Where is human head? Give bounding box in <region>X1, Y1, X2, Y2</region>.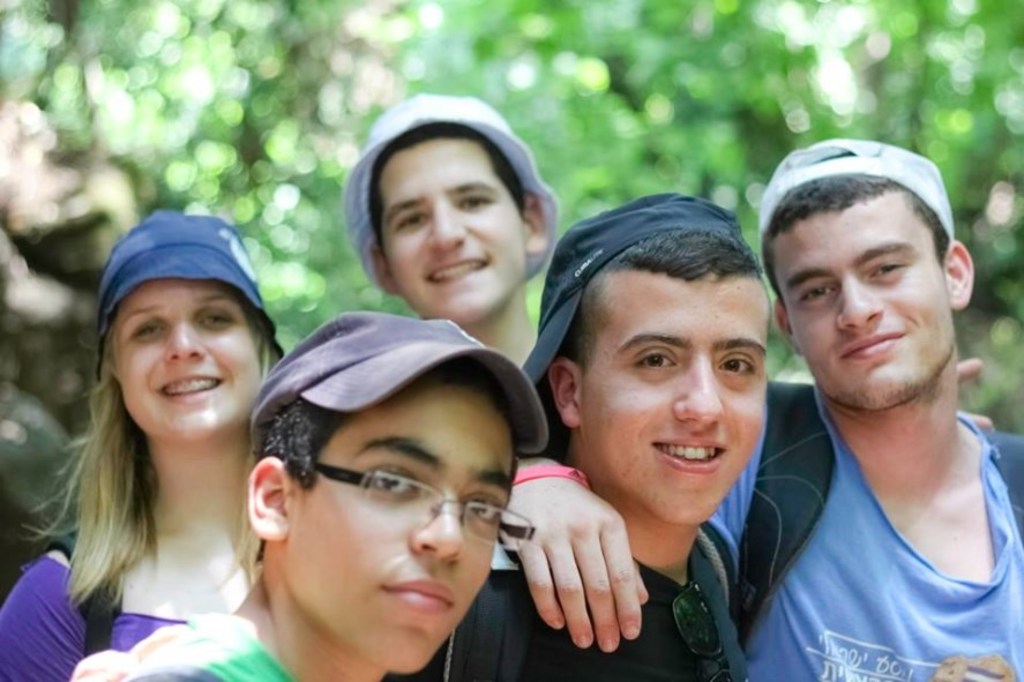
<region>97, 209, 284, 448</region>.
